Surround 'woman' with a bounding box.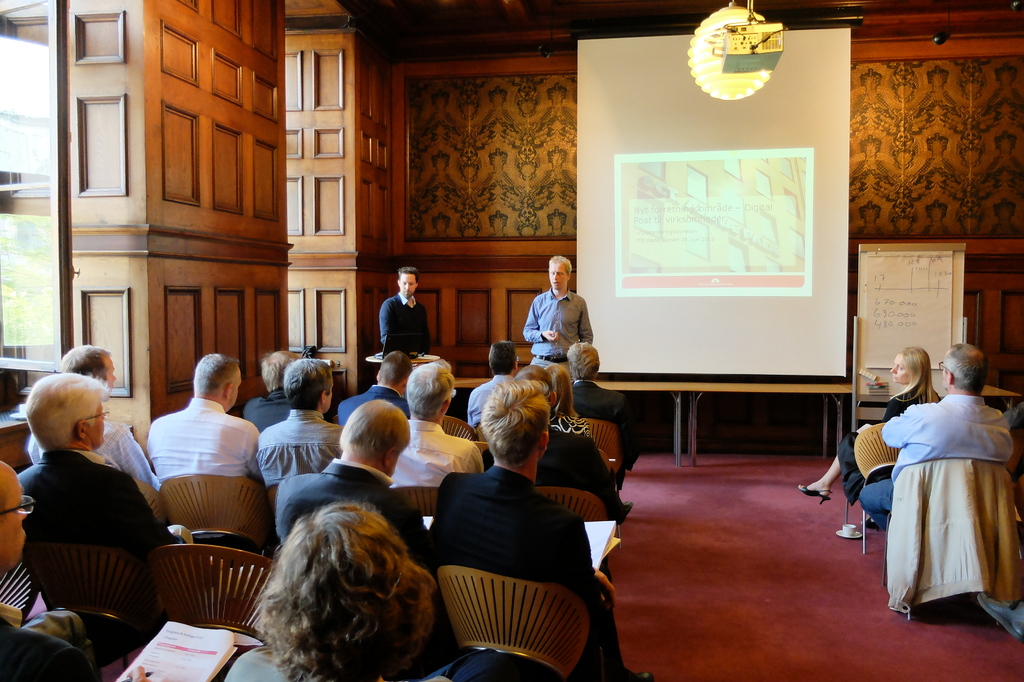
left=550, top=362, right=589, bottom=437.
